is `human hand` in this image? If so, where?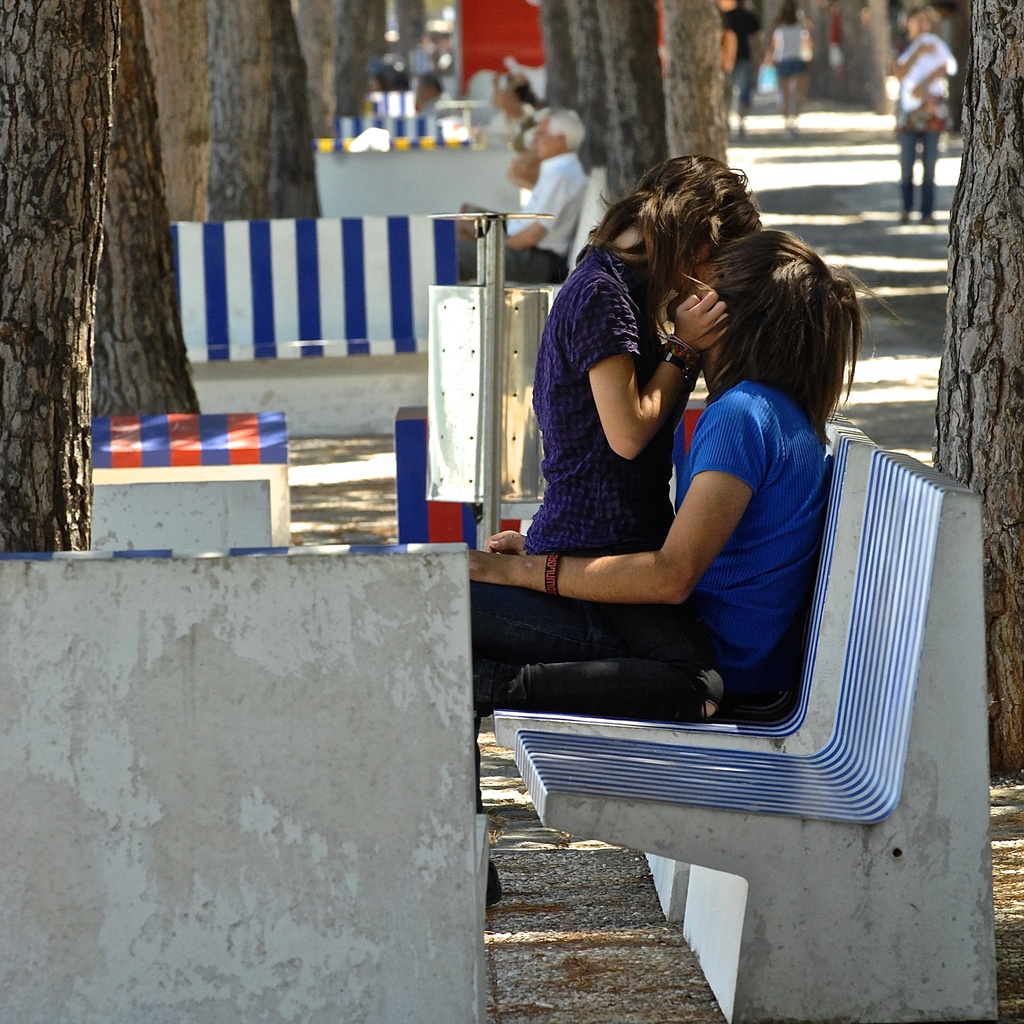
Yes, at [467, 550, 495, 585].
